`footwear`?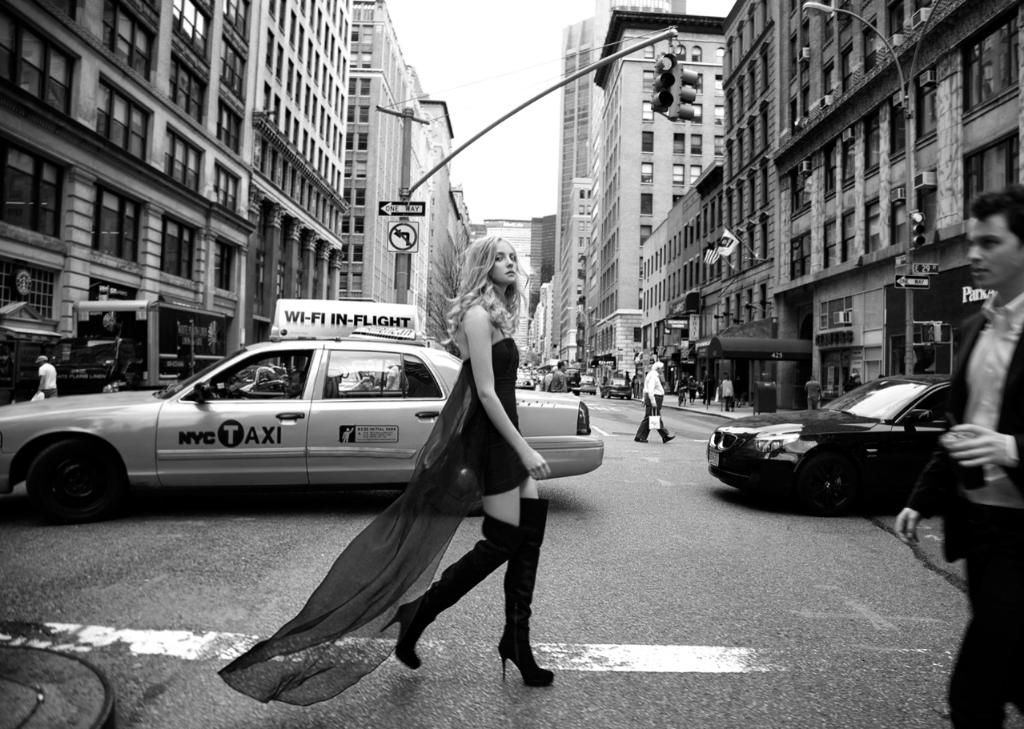
[636, 439, 648, 443]
